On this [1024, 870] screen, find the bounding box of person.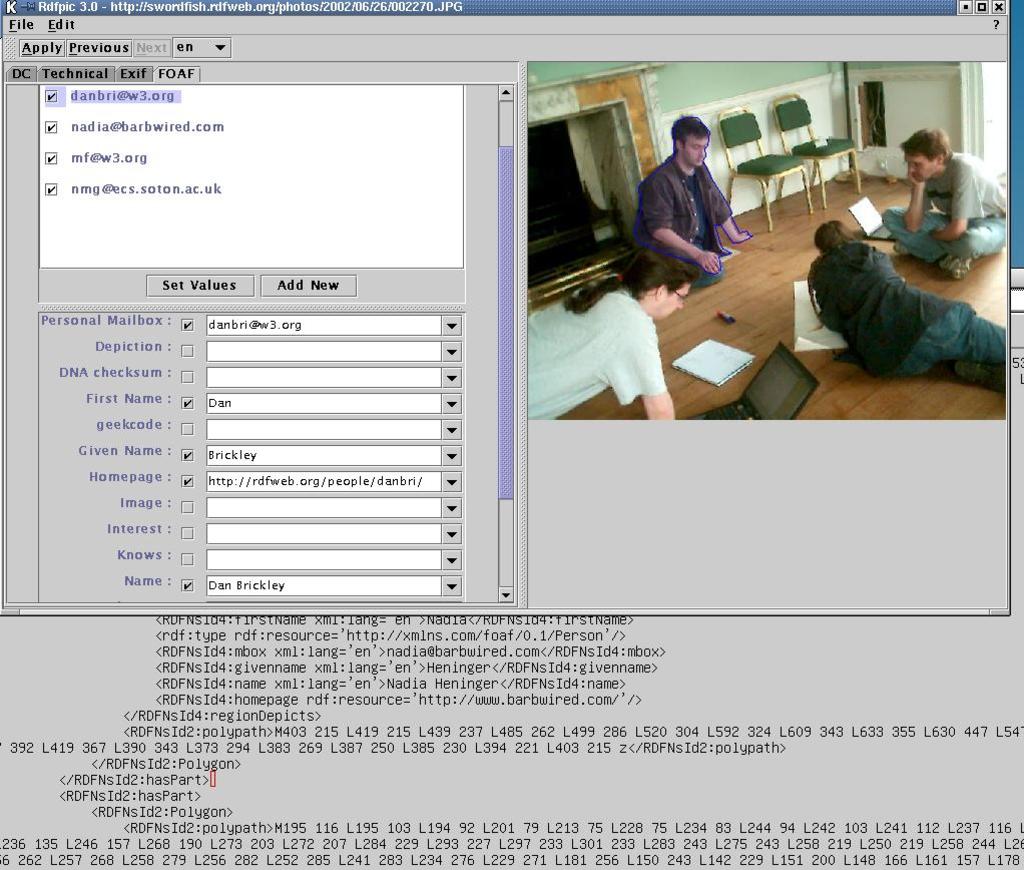
Bounding box: [x1=877, y1=127, x2=1007, y2=281].
